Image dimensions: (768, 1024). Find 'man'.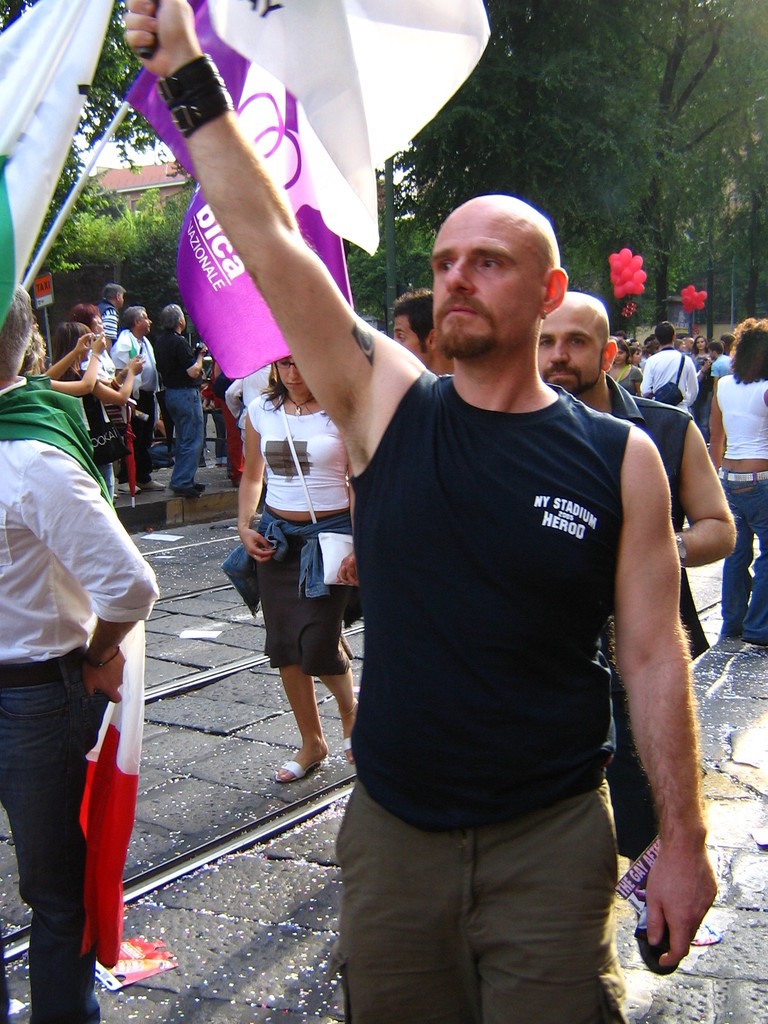
[158, 299, 212, 498].
